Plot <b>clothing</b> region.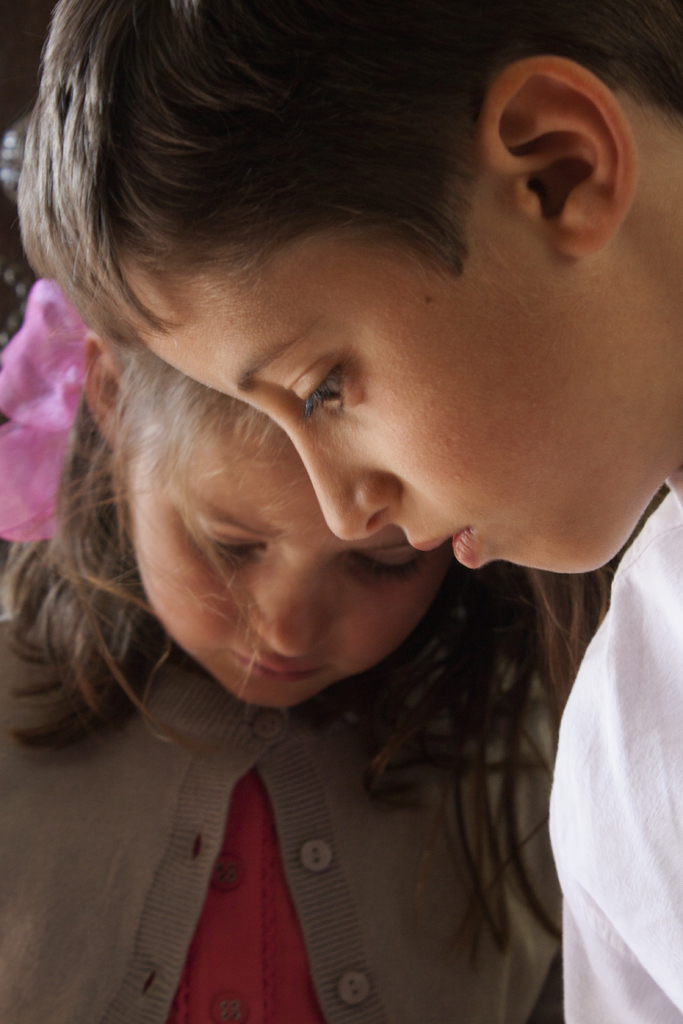
Plotted at <box>101,580,601,1009</box>.
